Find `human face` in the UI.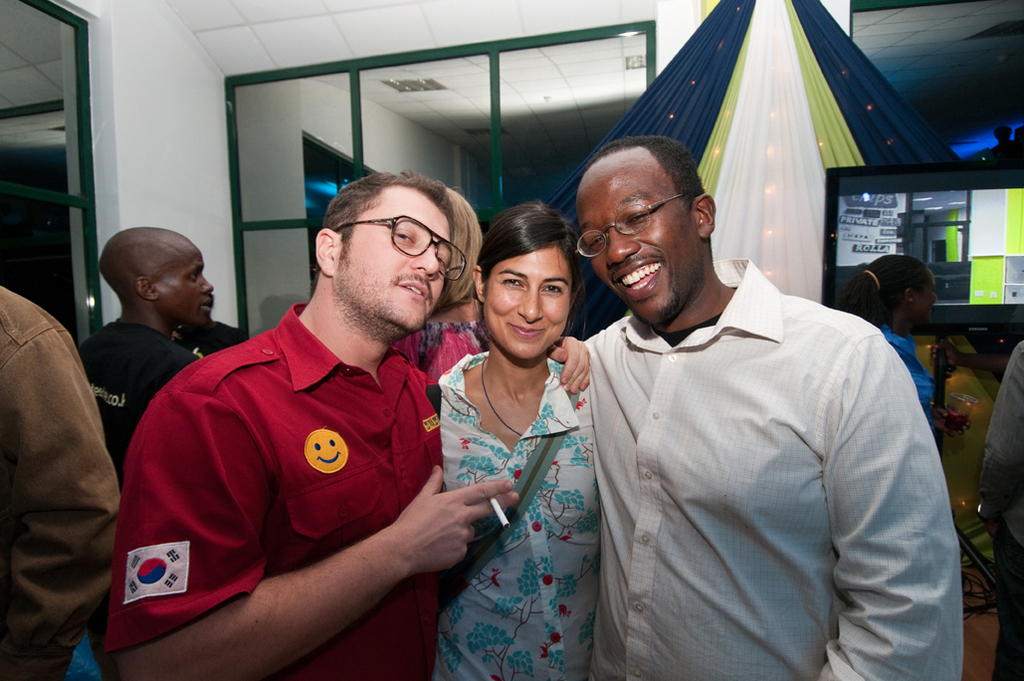
UI element at <box>576,157,700,322</box>.
